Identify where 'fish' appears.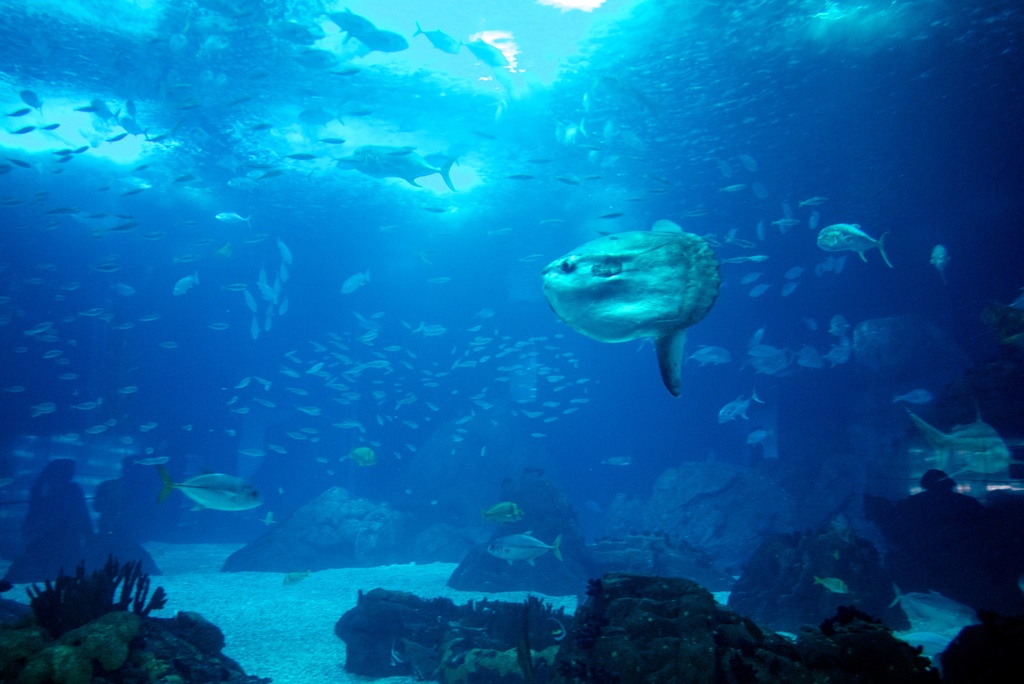
Appears at bbox(337, 142, 455, 184).
